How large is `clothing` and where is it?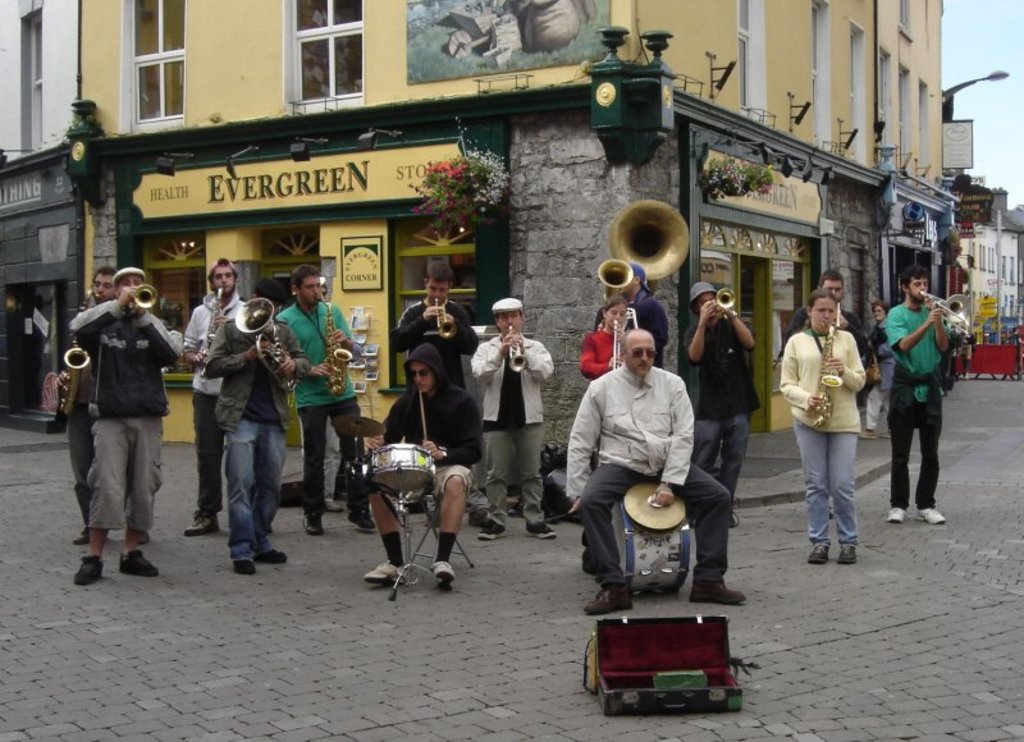
Bounding box: 370/342/484/505.
